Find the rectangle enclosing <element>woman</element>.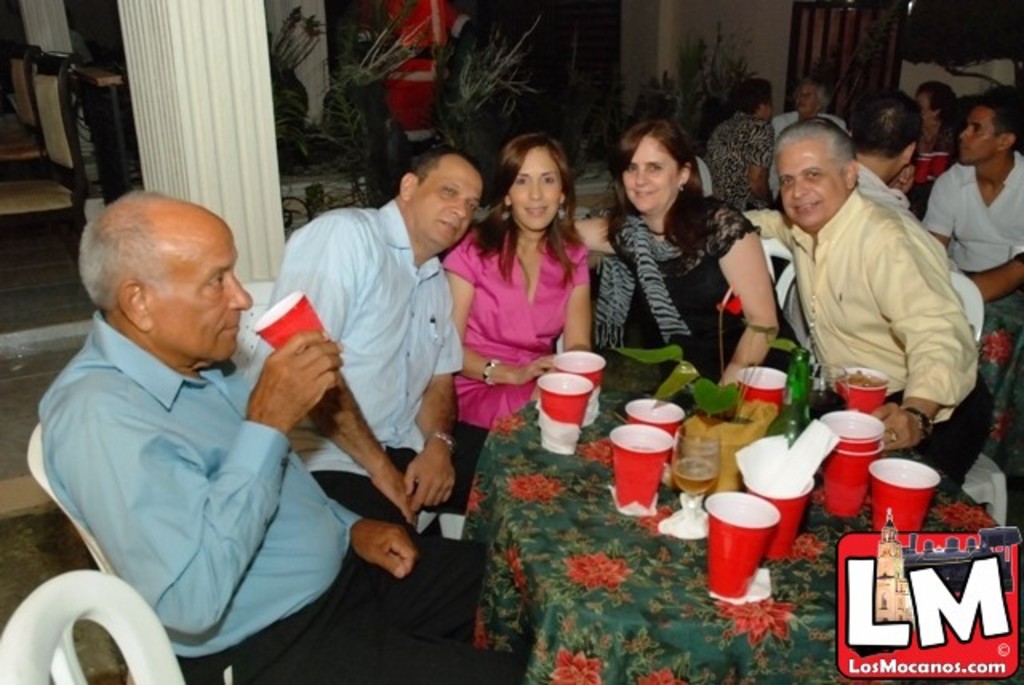
select_region(589, 118, 803, 399).
